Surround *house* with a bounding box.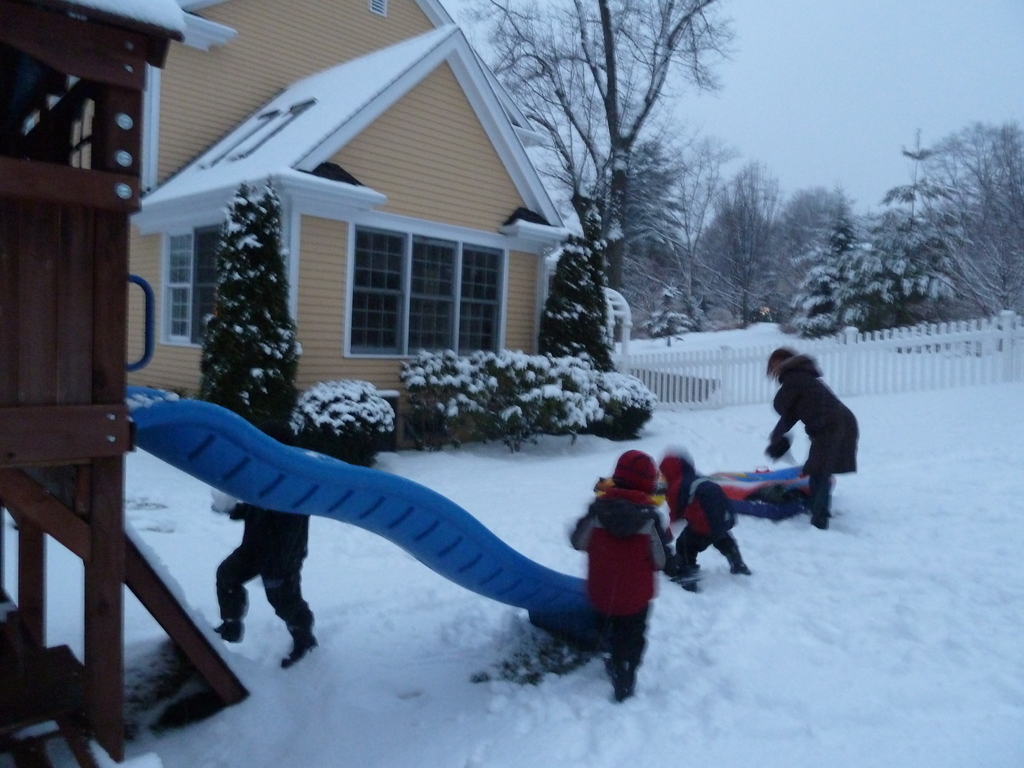
BBox(145, 26, 592, 442).
